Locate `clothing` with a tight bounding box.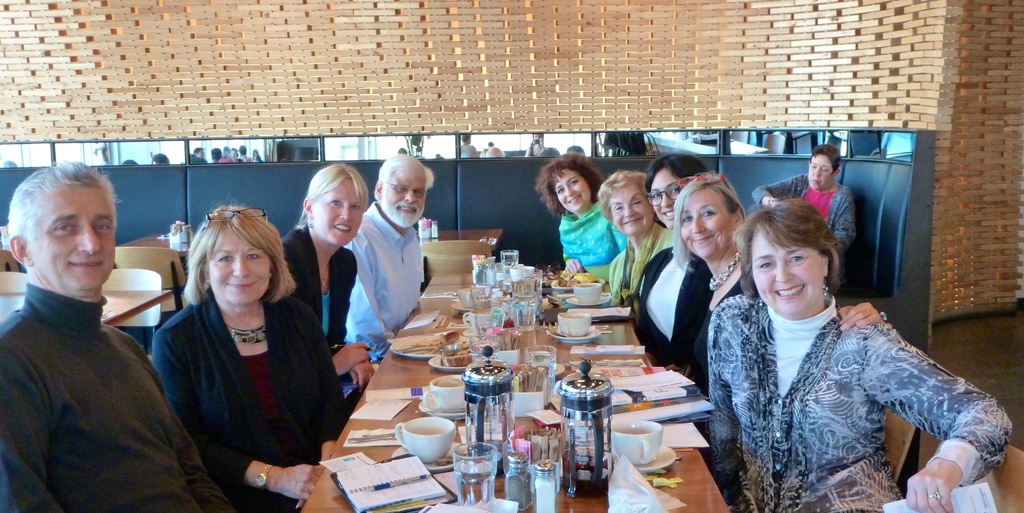
detection(344, 193, 427, 359).
